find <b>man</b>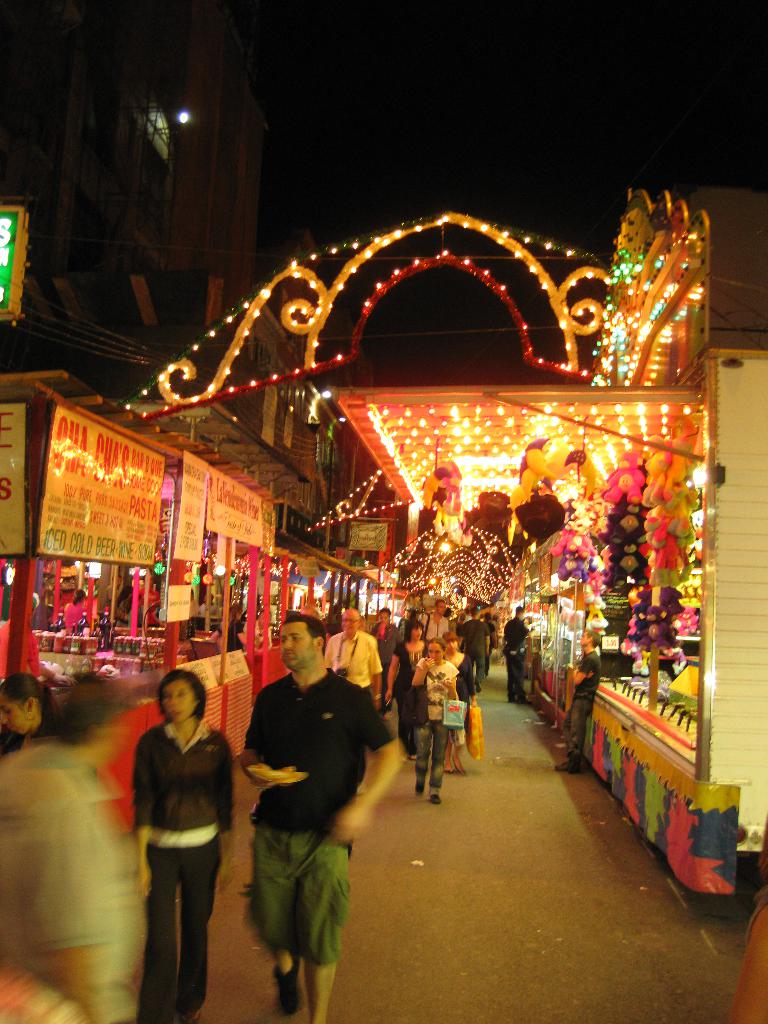
region(0, 672, 141, 1023)
